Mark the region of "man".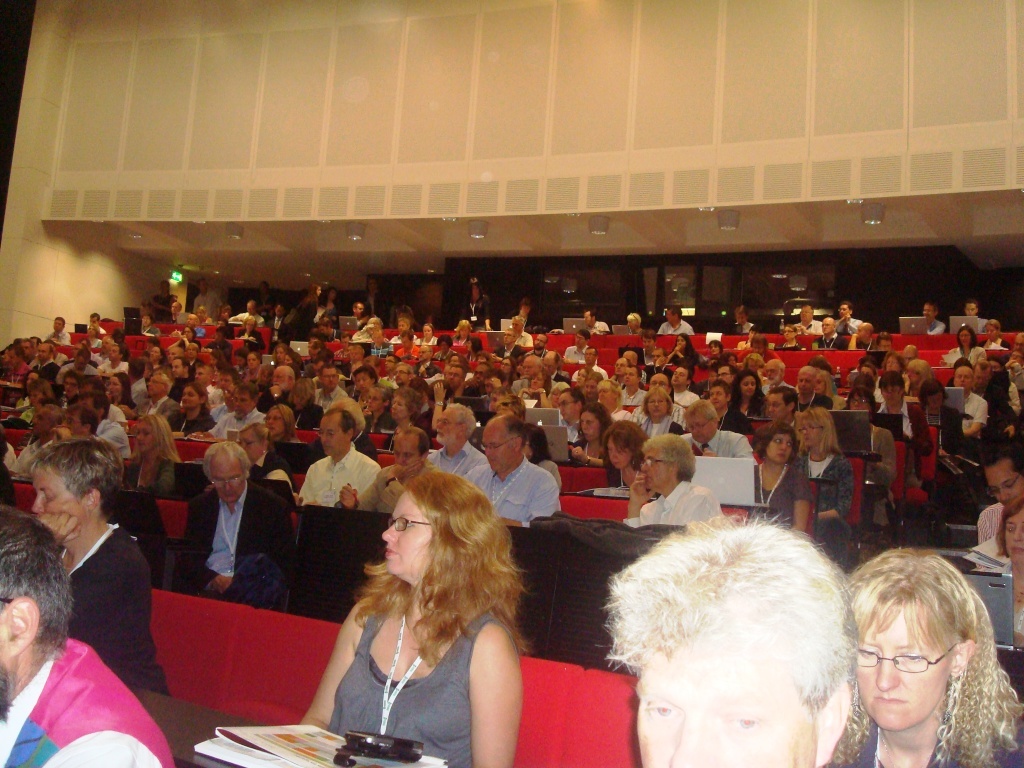
Region: (389,361,419,392).
